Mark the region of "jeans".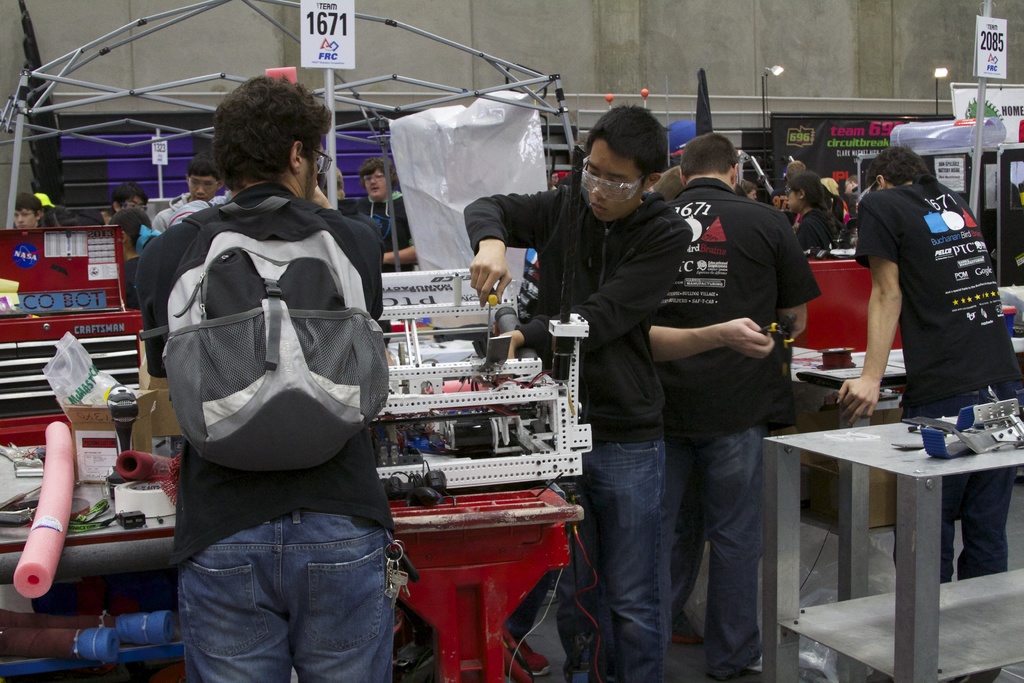
Region: bbox=(901, 378, 1015, 582).
